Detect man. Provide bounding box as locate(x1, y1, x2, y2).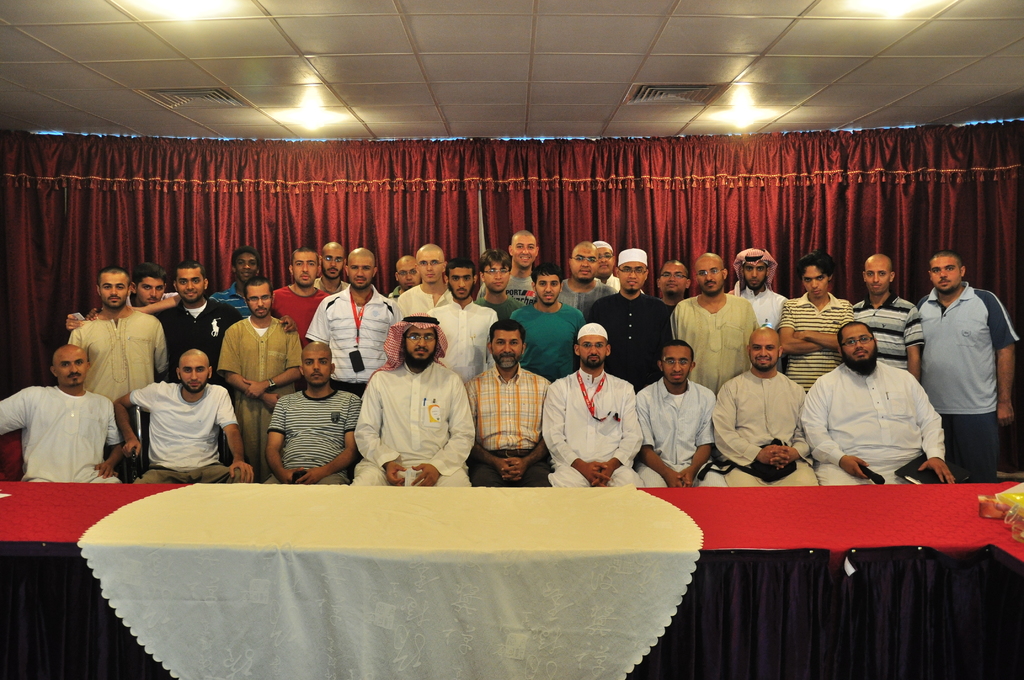
locate(395, 239, 452, 324).
